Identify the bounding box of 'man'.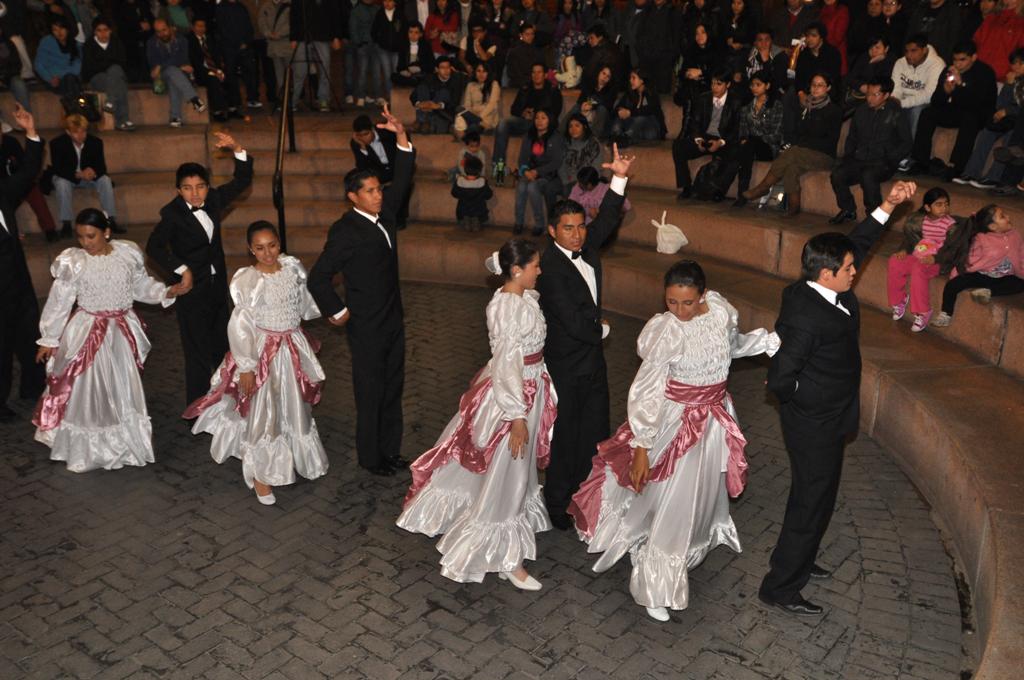
rect(761, 212, 886, 621).
